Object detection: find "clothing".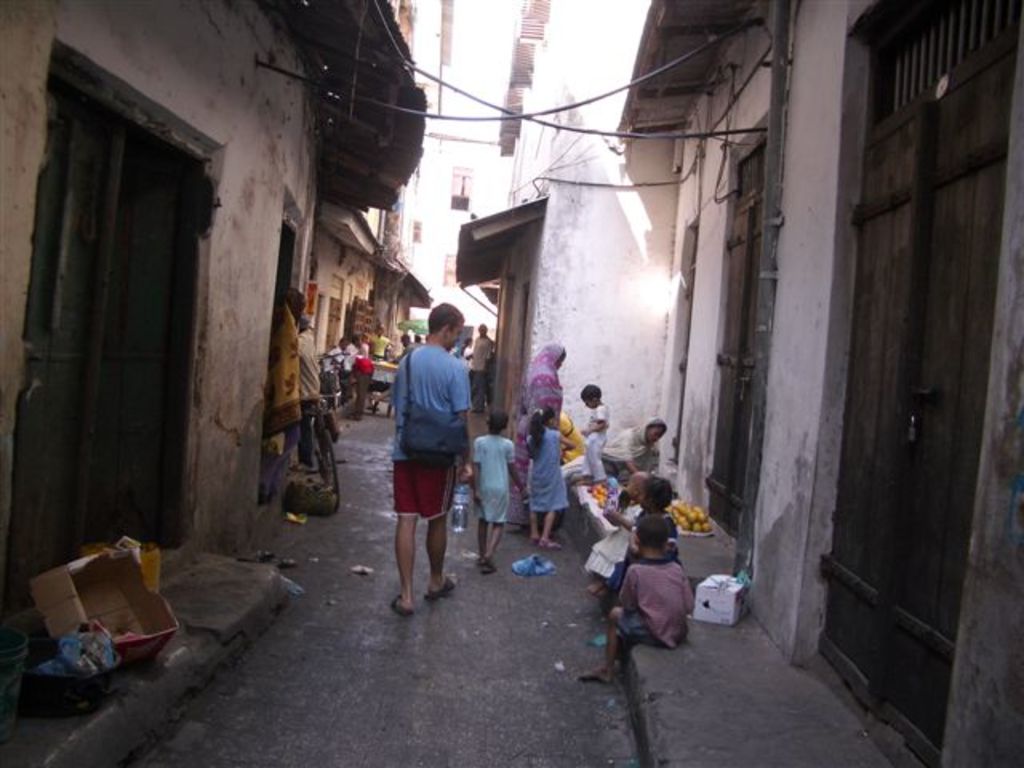
[x1=390, y1=336, x2=467, y2=512].
